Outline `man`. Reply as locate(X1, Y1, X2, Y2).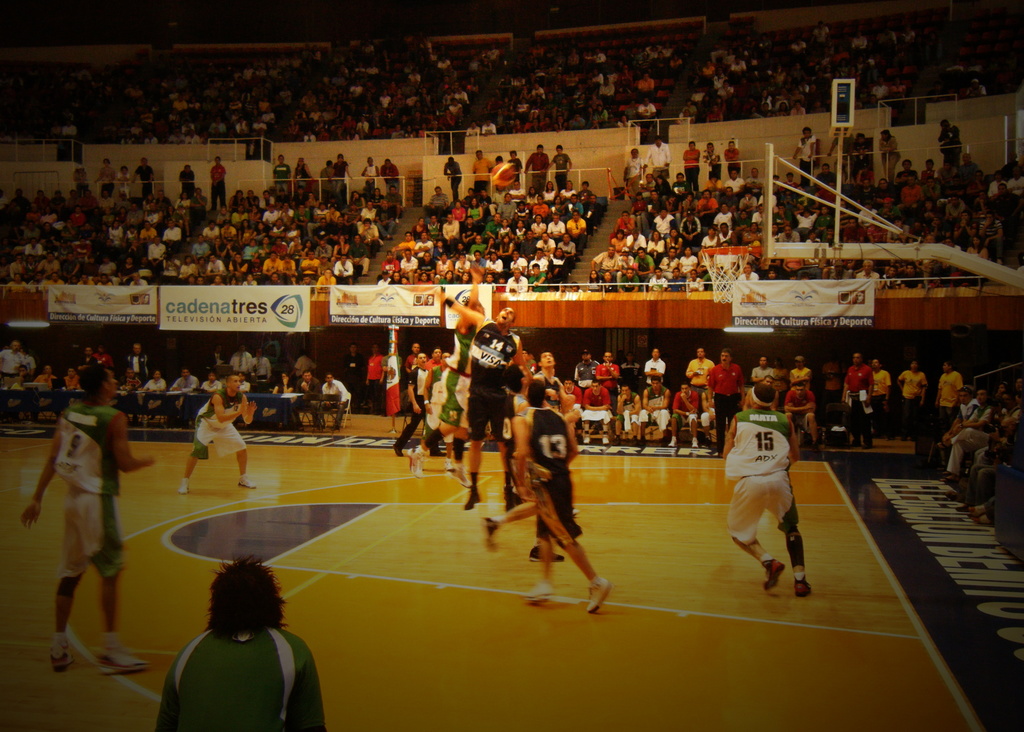
locate(708, 346, 747, 439).
